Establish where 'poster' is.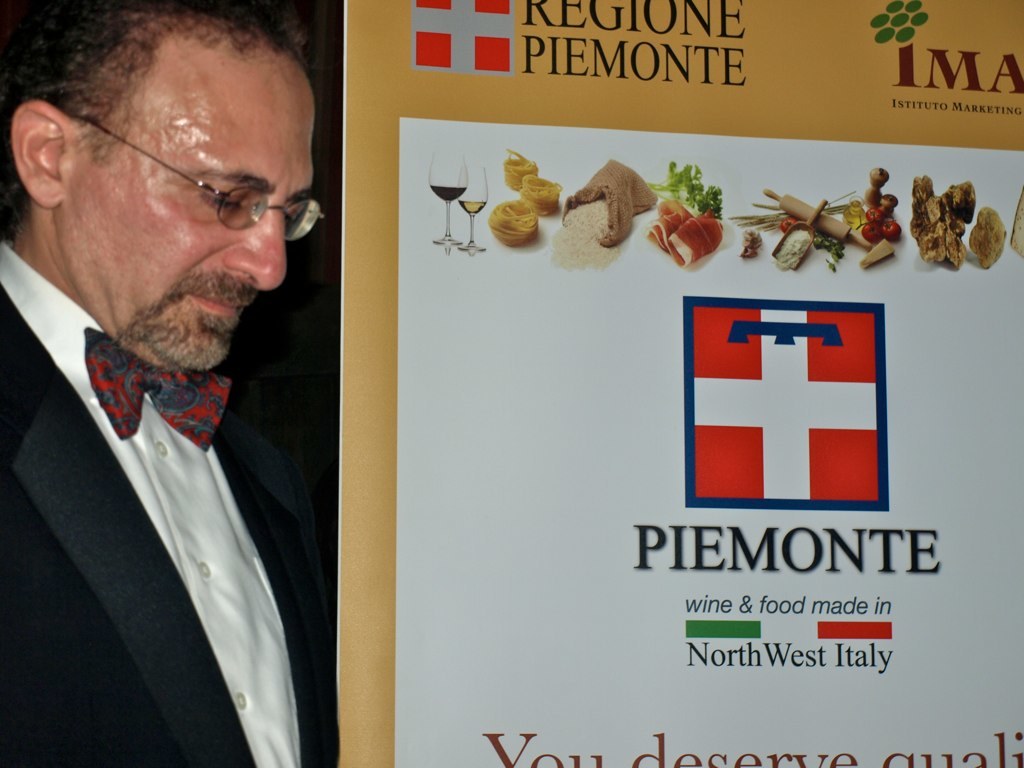
Established at (347,5,1021,767).
